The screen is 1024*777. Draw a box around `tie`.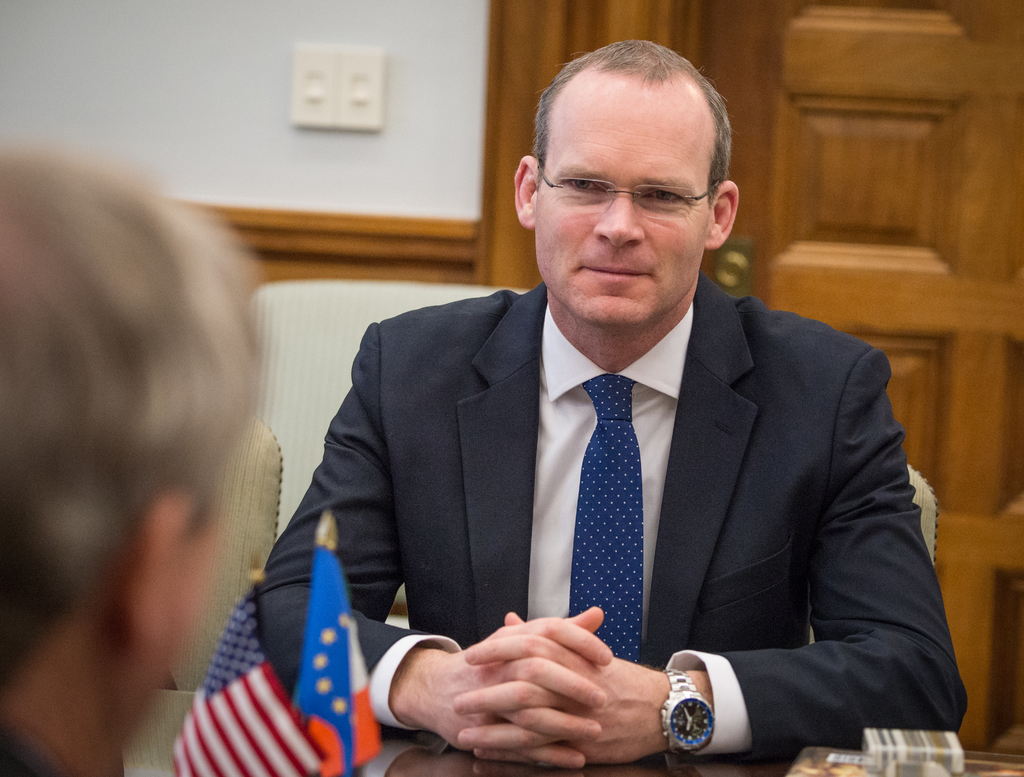
566/377/639/664.
